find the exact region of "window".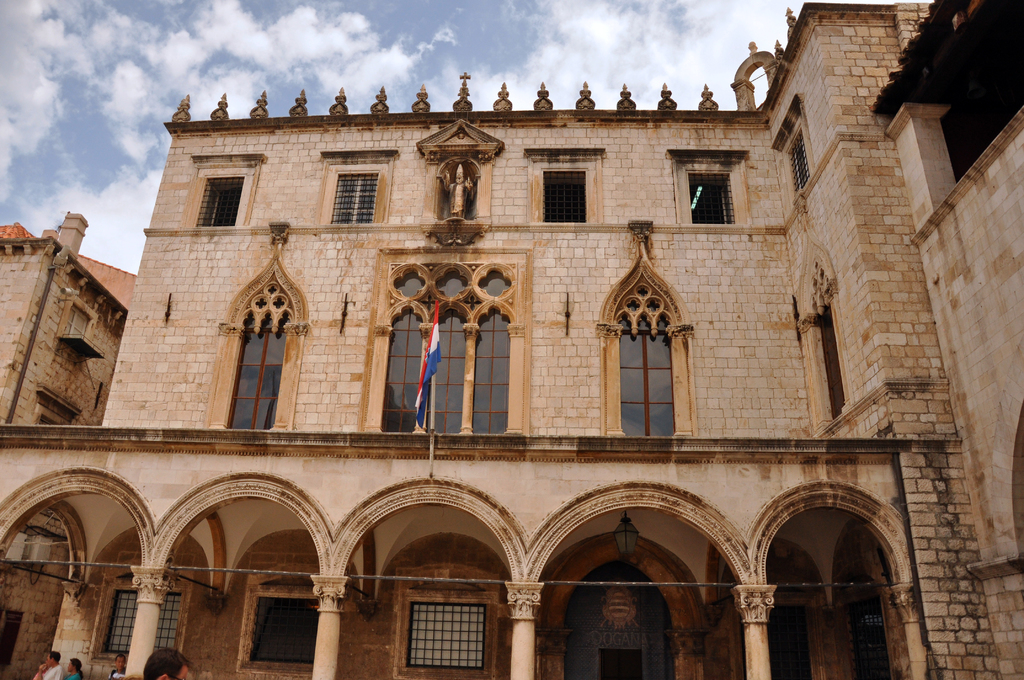
Exact region: detection(817, 298, 847, 421).
